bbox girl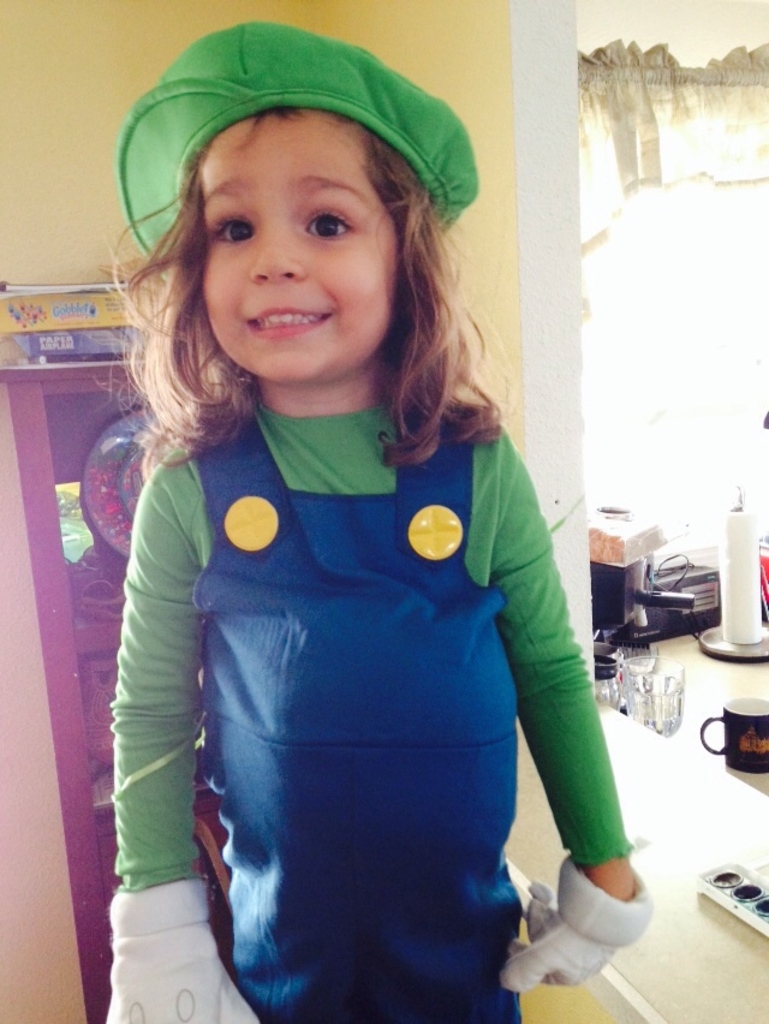
(107, 20, 651, 1023)
